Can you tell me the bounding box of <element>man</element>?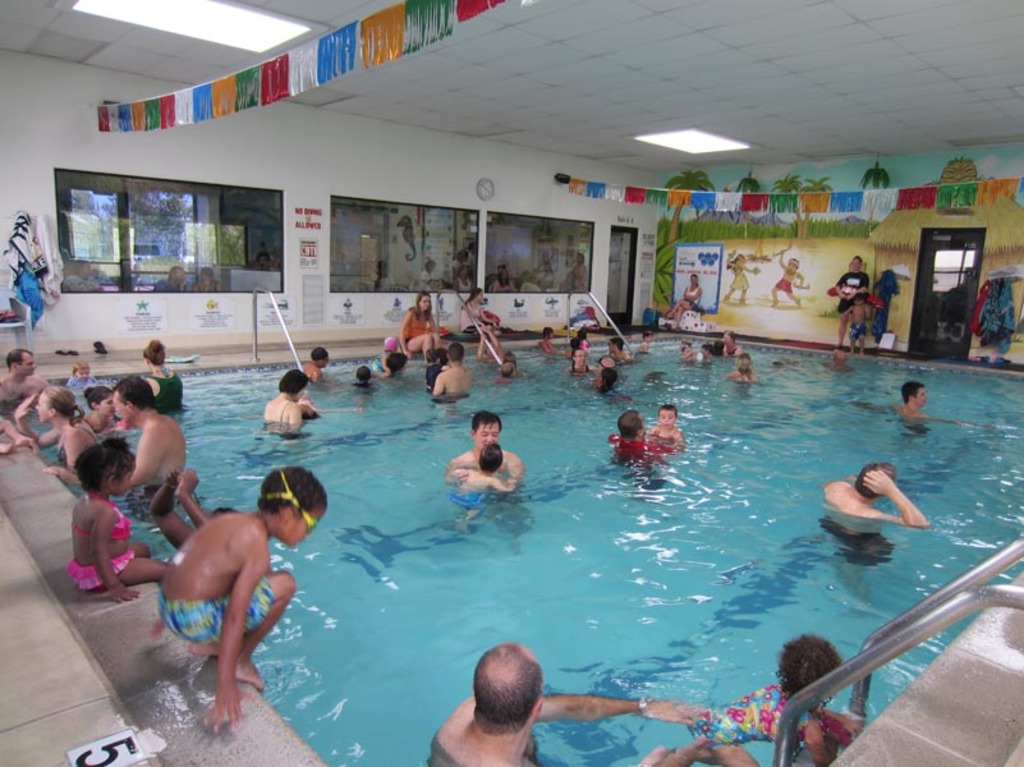
box(442, 410, 520, 495).
